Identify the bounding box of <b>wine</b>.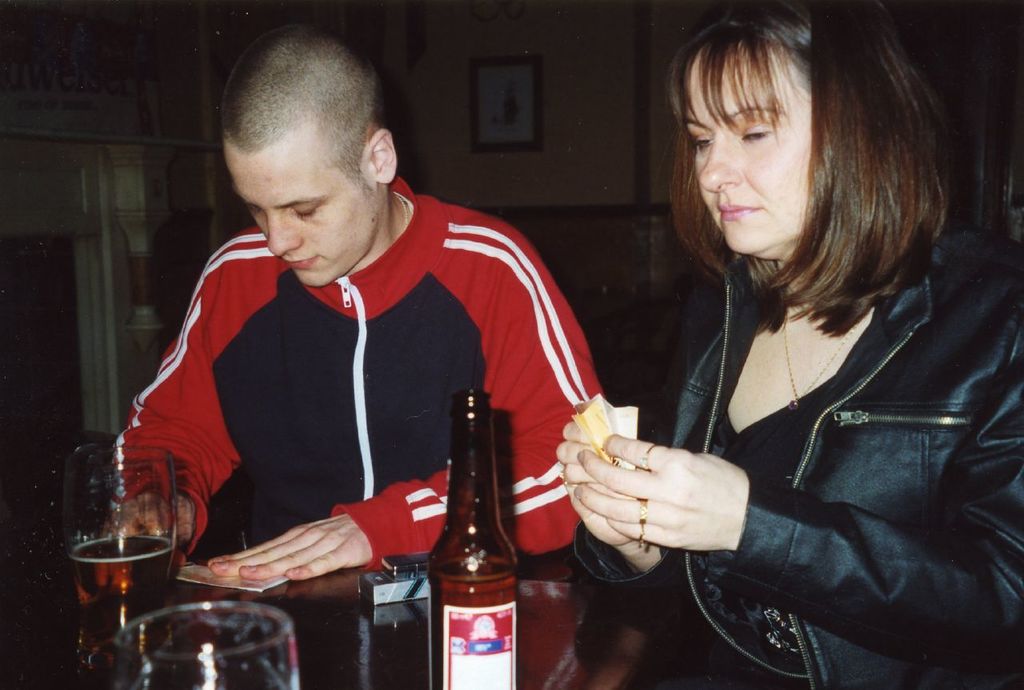
l=65, t=536, r=169, b=675.
